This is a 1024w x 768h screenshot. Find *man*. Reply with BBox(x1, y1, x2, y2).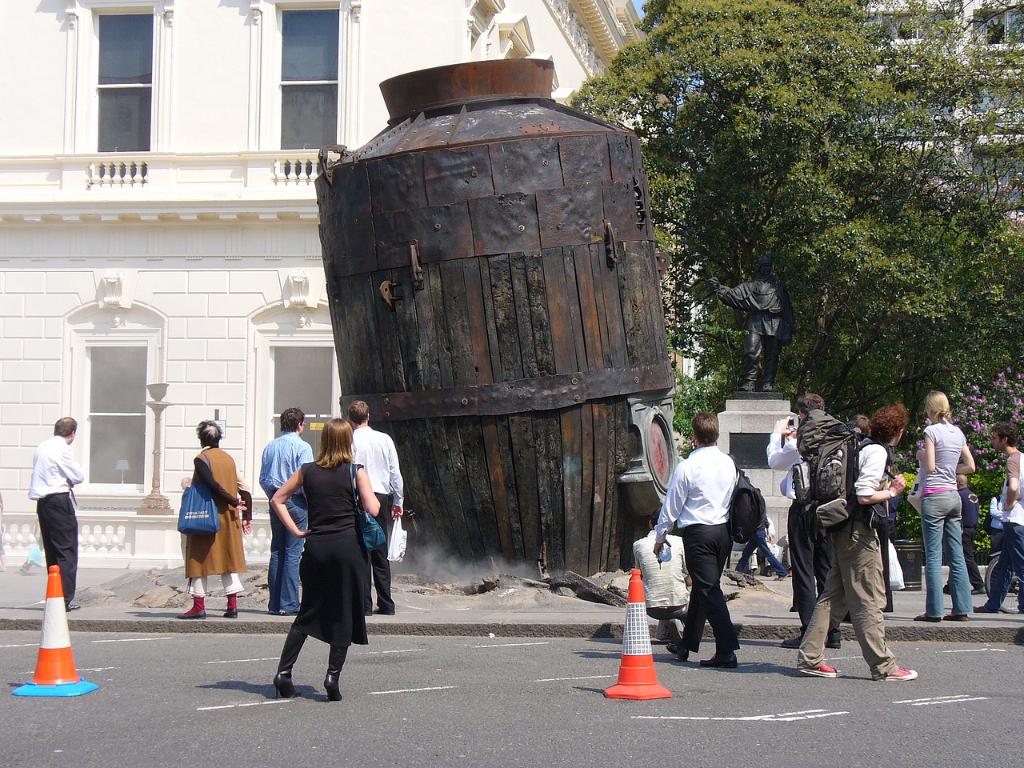
BBox(351, 399, 413, 619).
